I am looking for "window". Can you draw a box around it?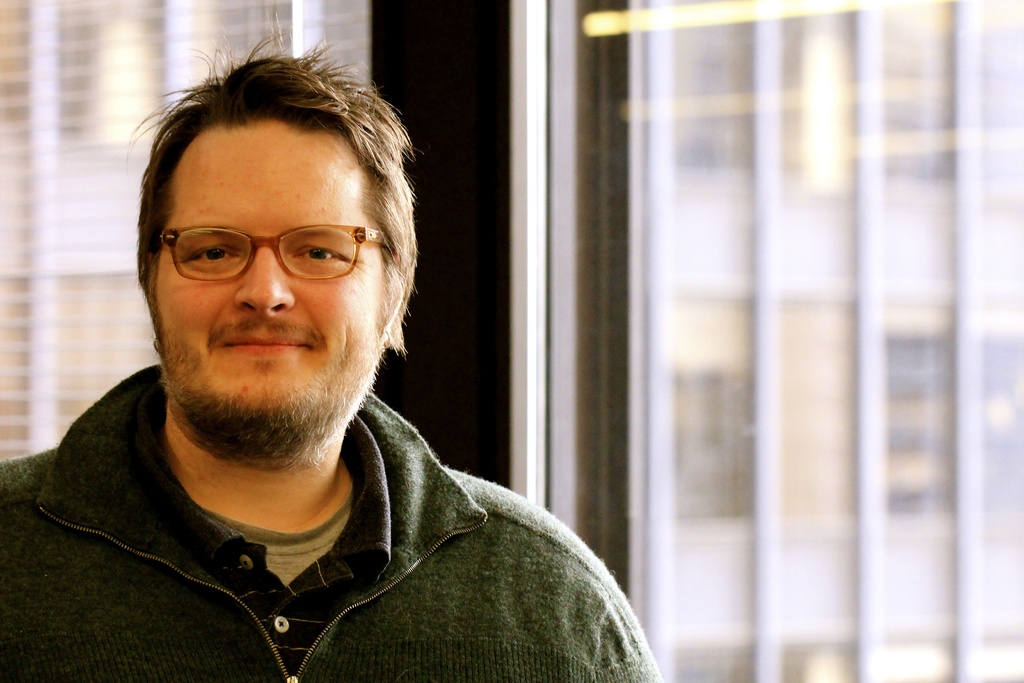
Sure, the bounding box is box(879, 0, 951, 185).
